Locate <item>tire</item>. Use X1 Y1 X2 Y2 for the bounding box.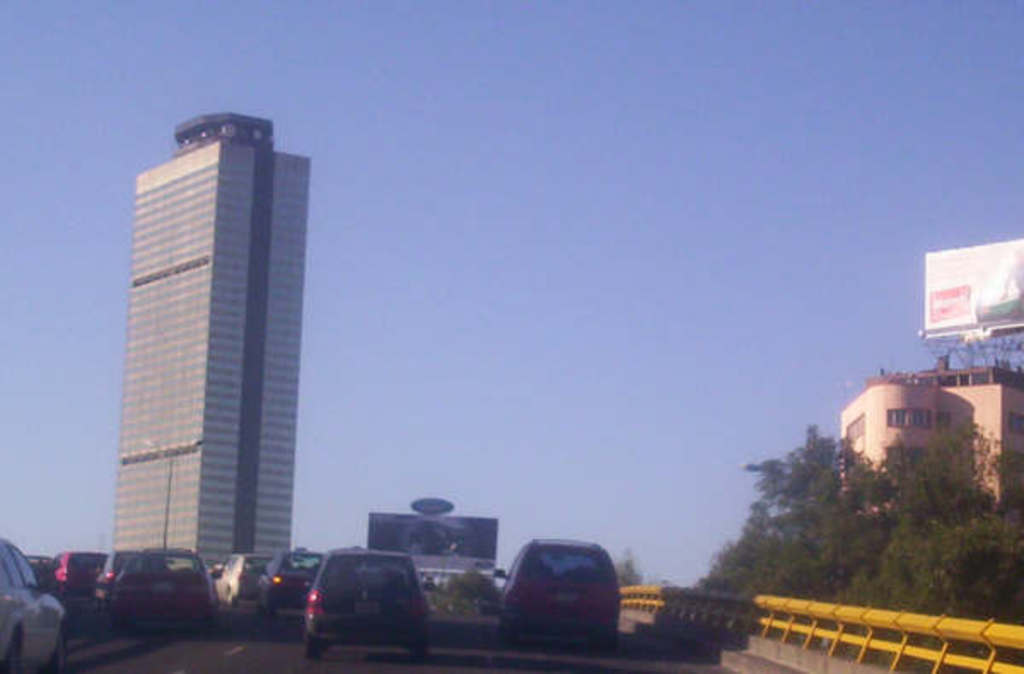
263 604 276 619.
